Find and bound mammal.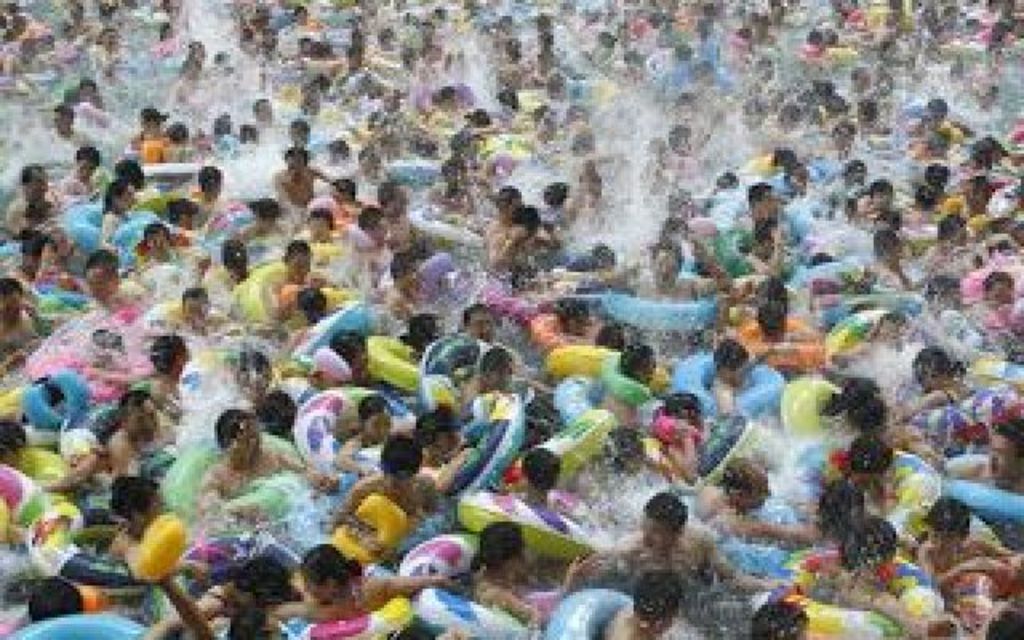
Bound: detection(451, 518, 600, 624).
